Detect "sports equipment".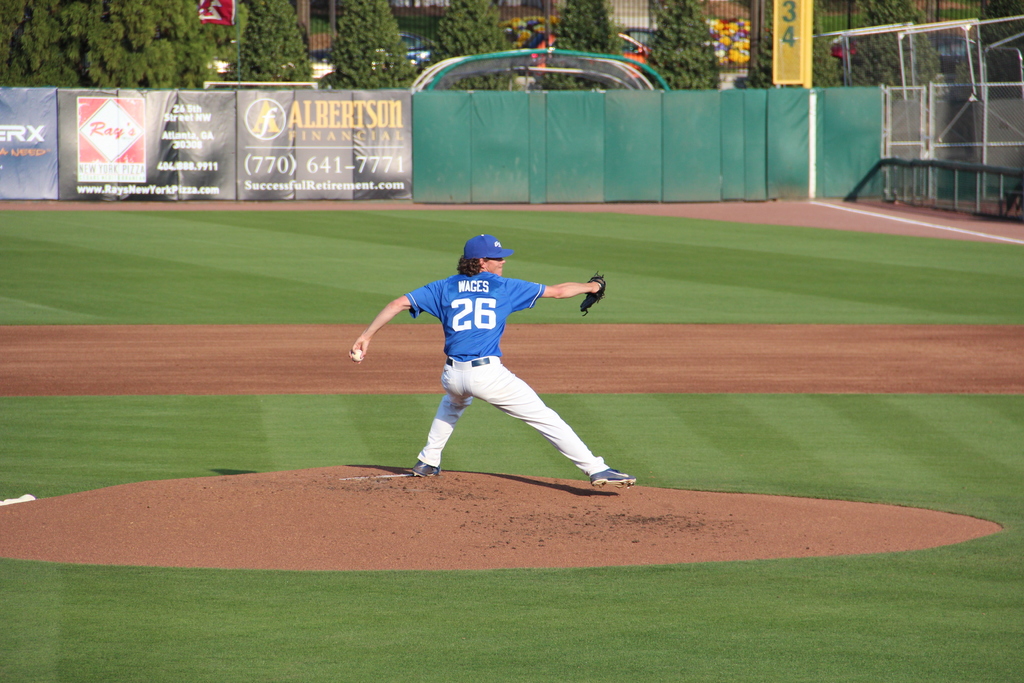
Detected at rect(579, 275, 605, 306).
